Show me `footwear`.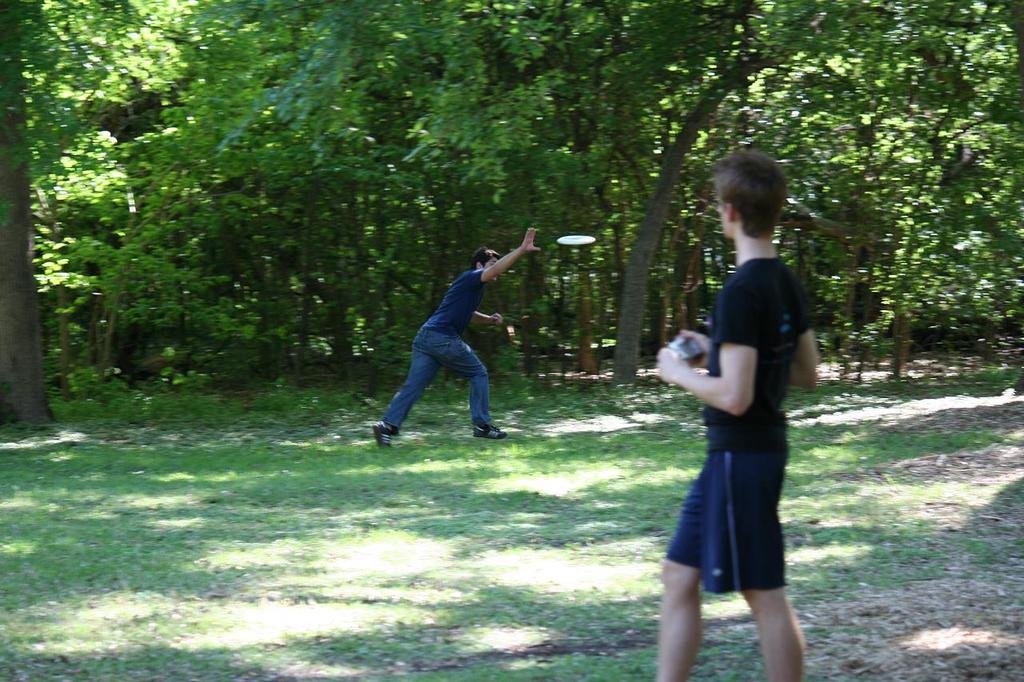
`footwear` is here: <box>372,418,392,451</box>.
